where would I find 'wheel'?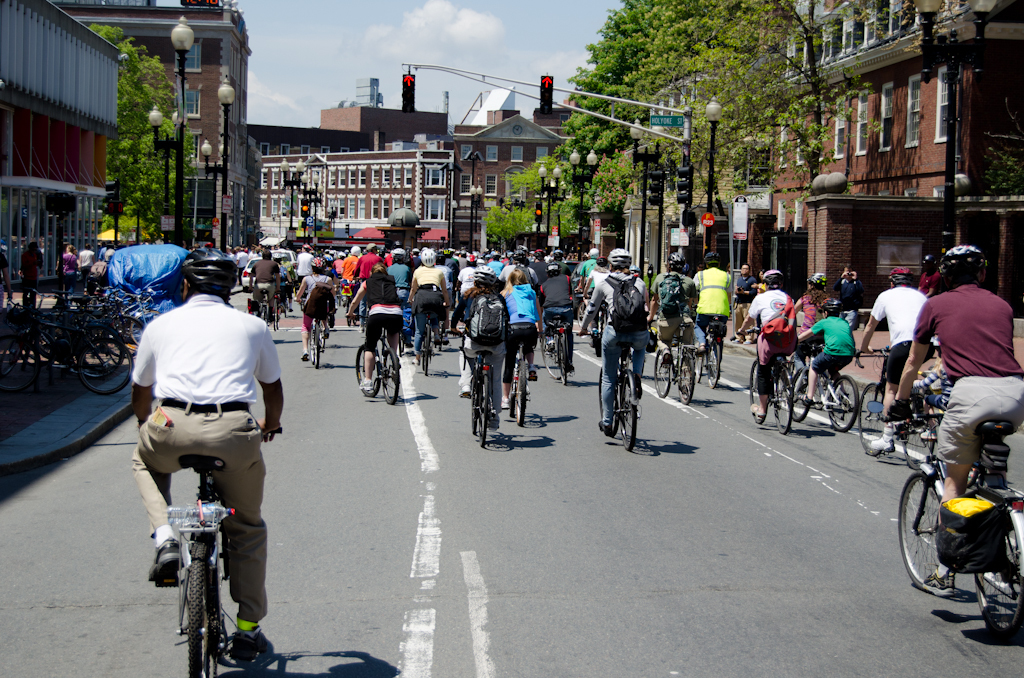
At (x1=513, y1=360, x2=525, y2=424).
